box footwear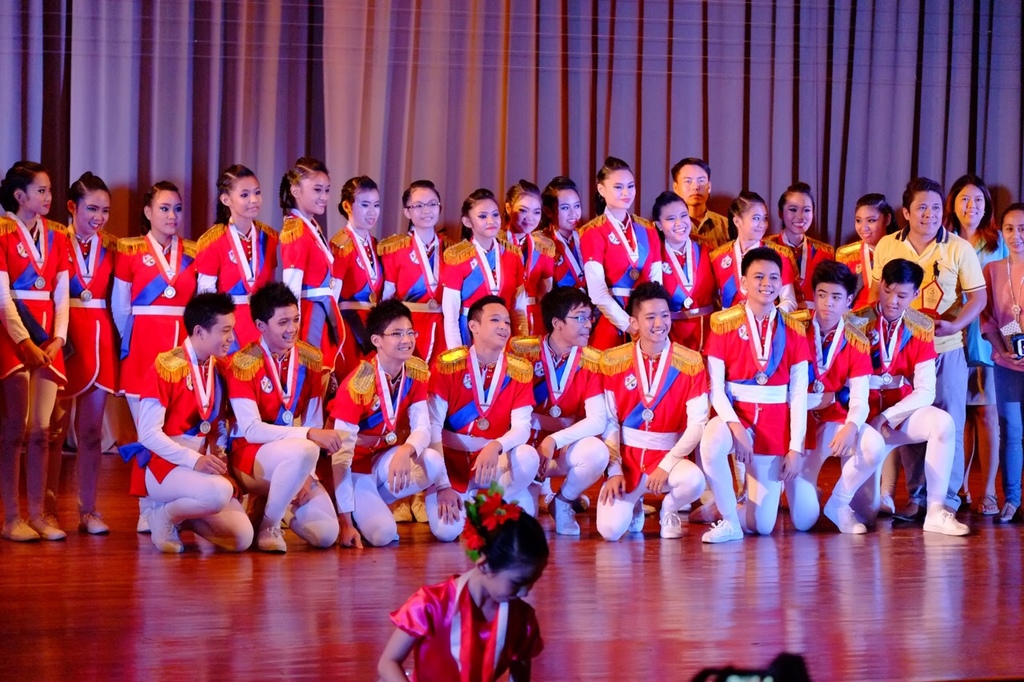
x1=629, y1=507, x2=647, y2=531
